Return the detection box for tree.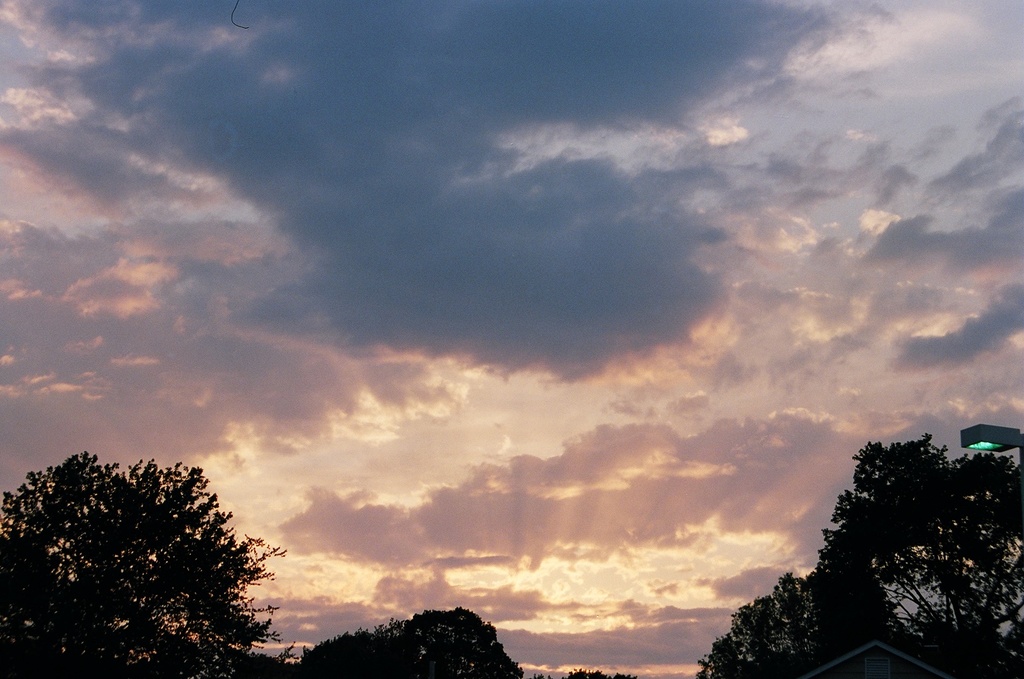
{"left": 696, "top": 428, "right": 1023, "bottom": 678}.
